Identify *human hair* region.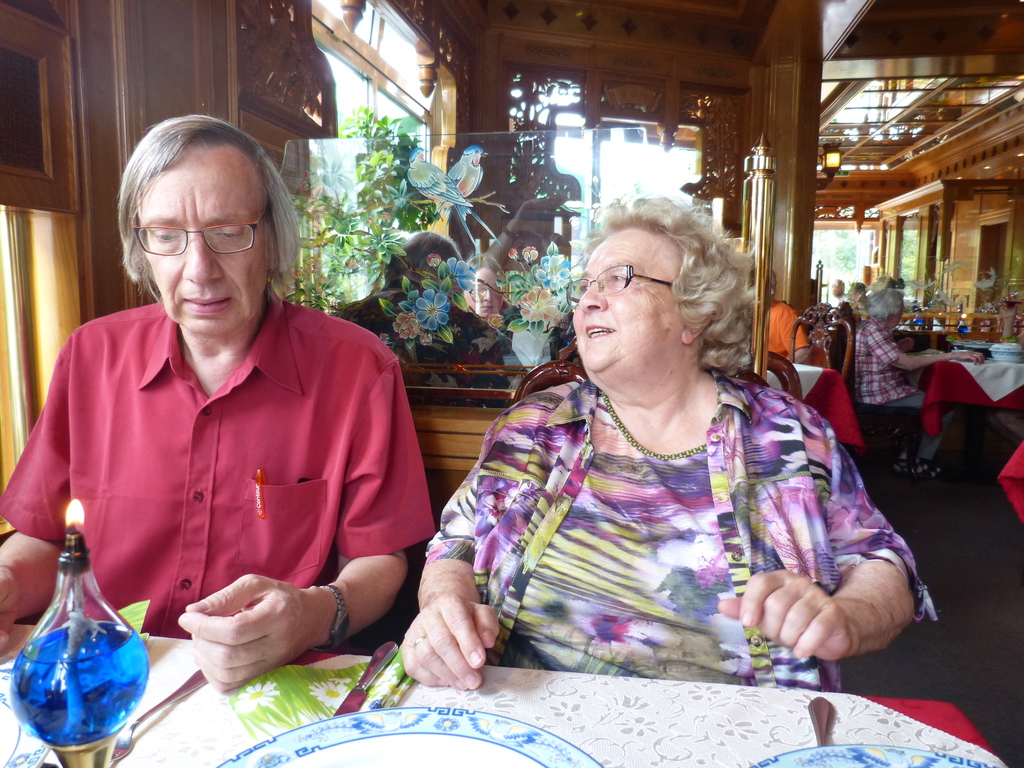
Region: bbox=[584, 191, 763, 377].
